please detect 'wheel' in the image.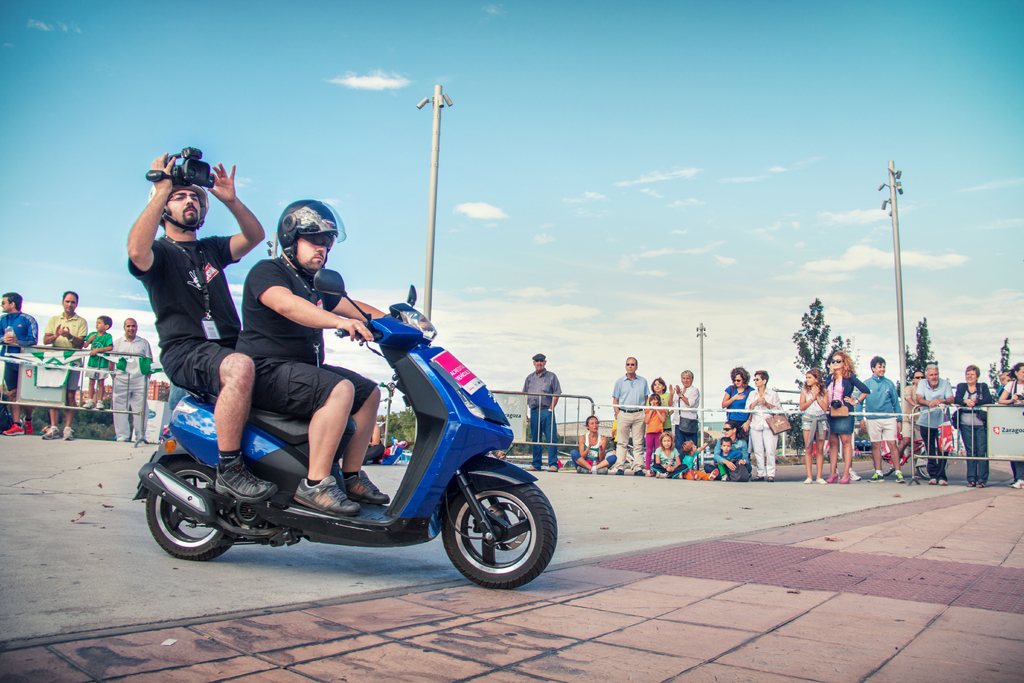
(x1=141, y1=457, x2=239, y2=566).
